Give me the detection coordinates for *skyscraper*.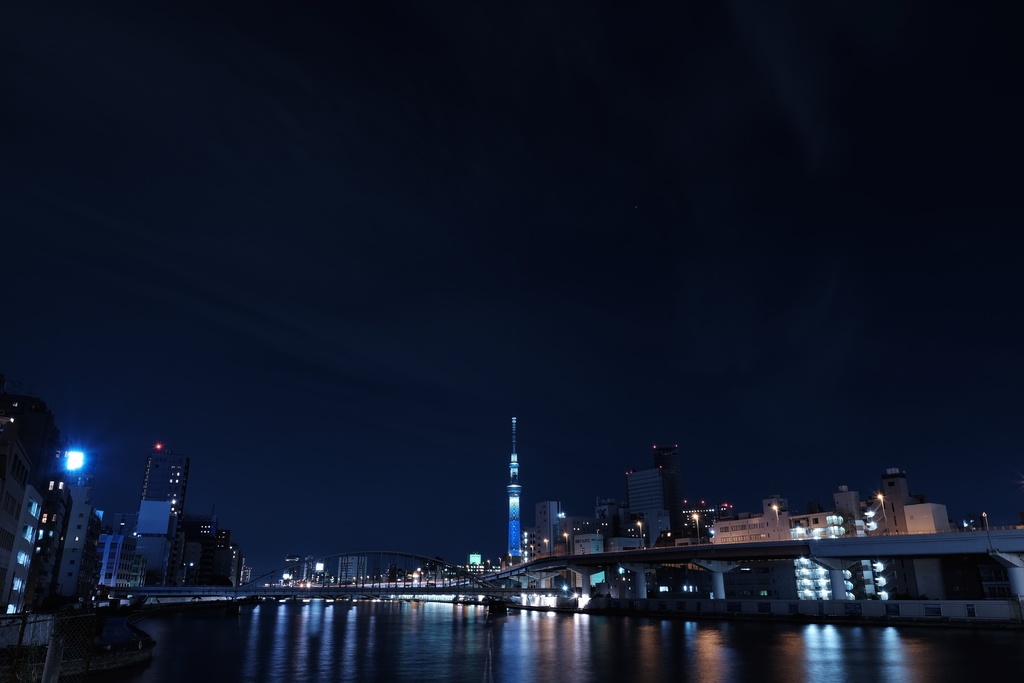
x1=535, y1=498, x2=563, y2=561.
